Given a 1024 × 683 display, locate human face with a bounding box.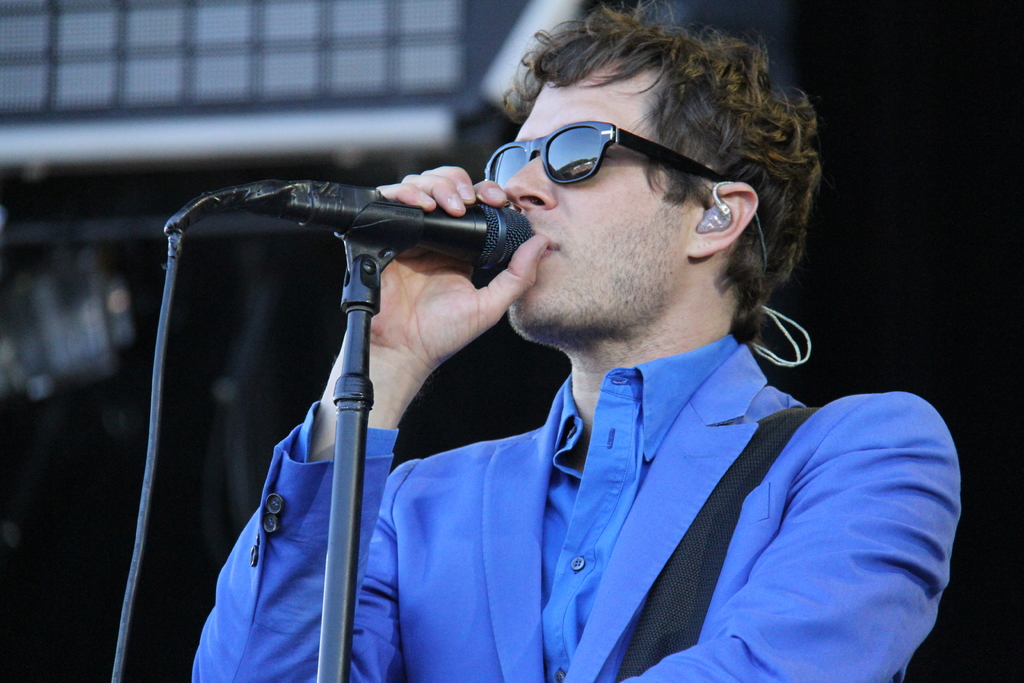
Located: box(483, 64, 686, 337).
